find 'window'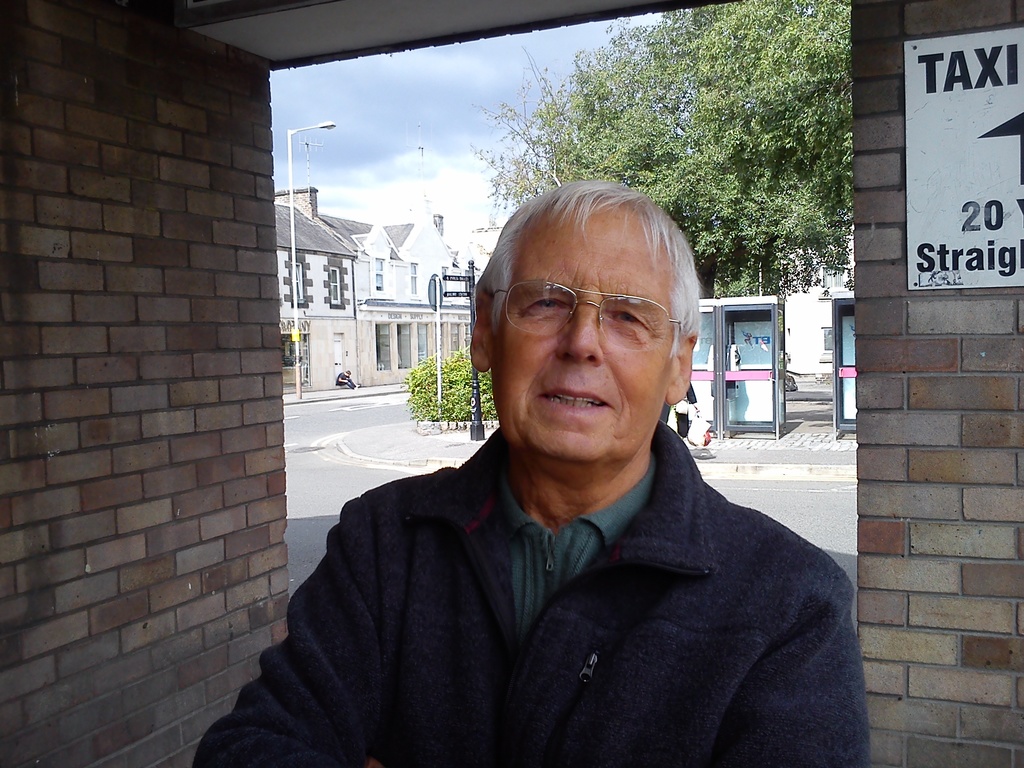
447 320 460 357
